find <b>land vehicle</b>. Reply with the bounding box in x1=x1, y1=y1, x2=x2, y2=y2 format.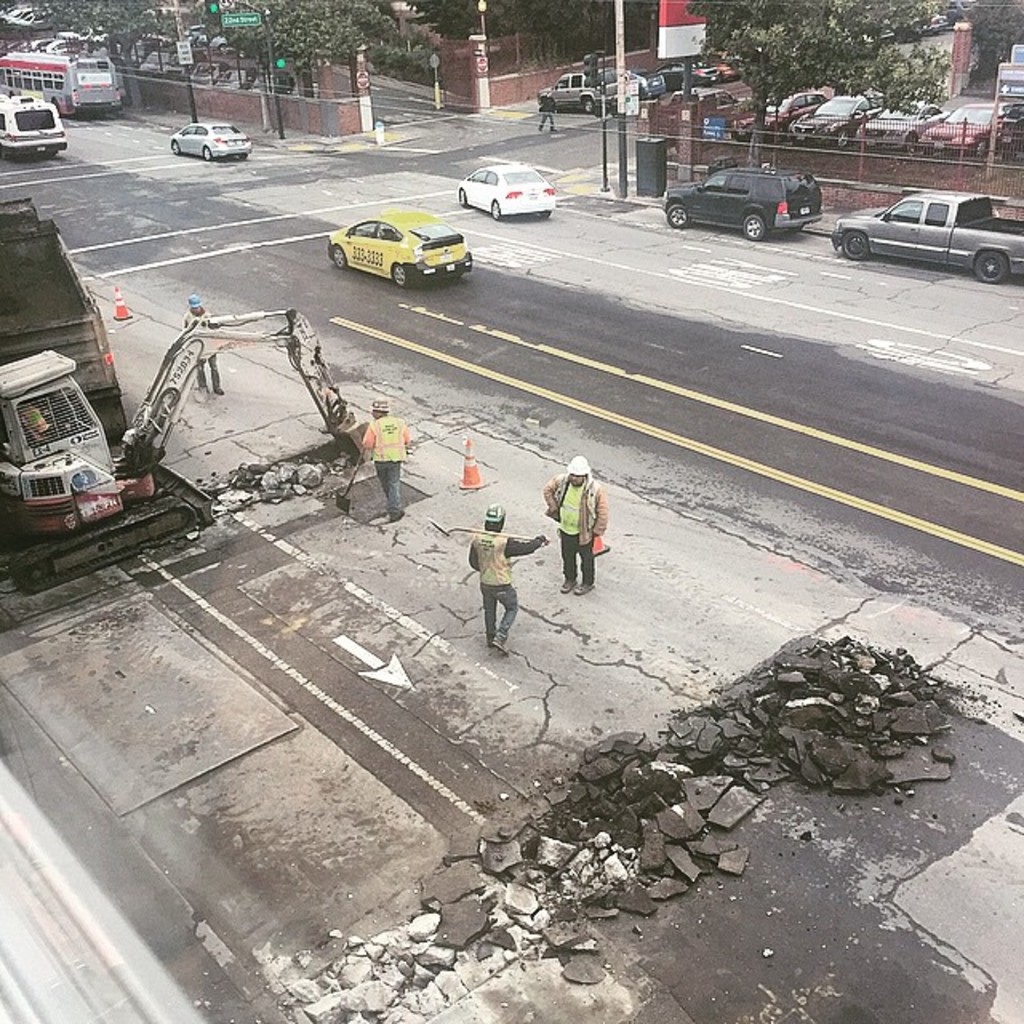
x1=0, y1=202, x2=122, y2=434.
